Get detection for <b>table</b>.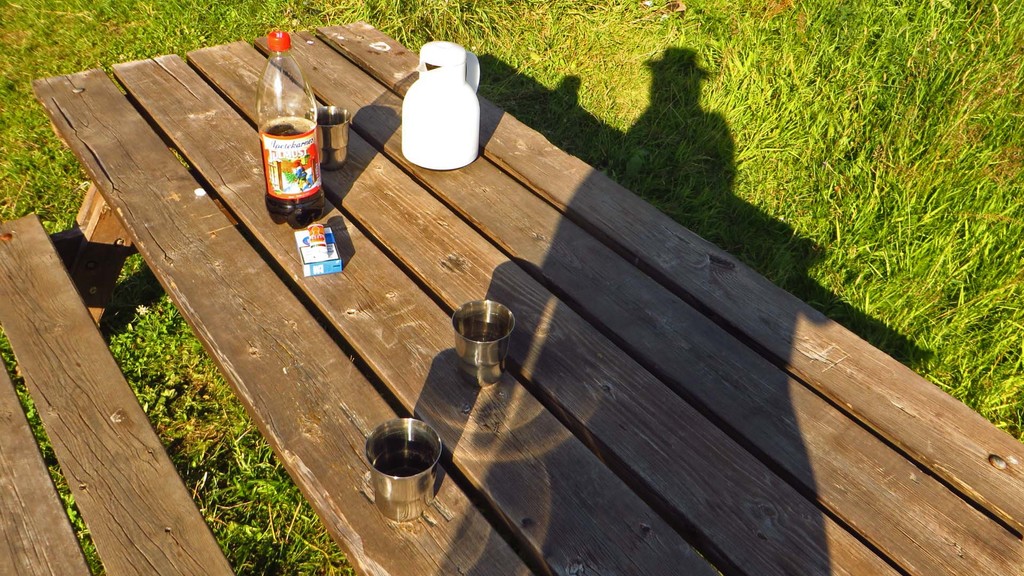
Detection: locate(19, 30, 922, 566).
